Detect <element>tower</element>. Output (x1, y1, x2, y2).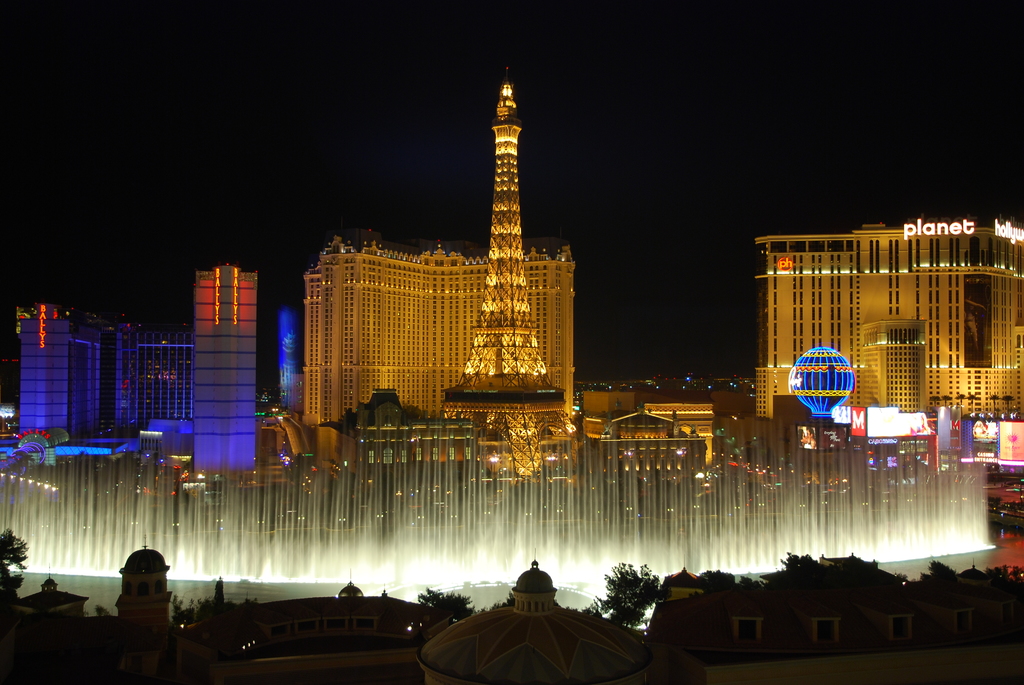
(8, 307, 100, 457).
